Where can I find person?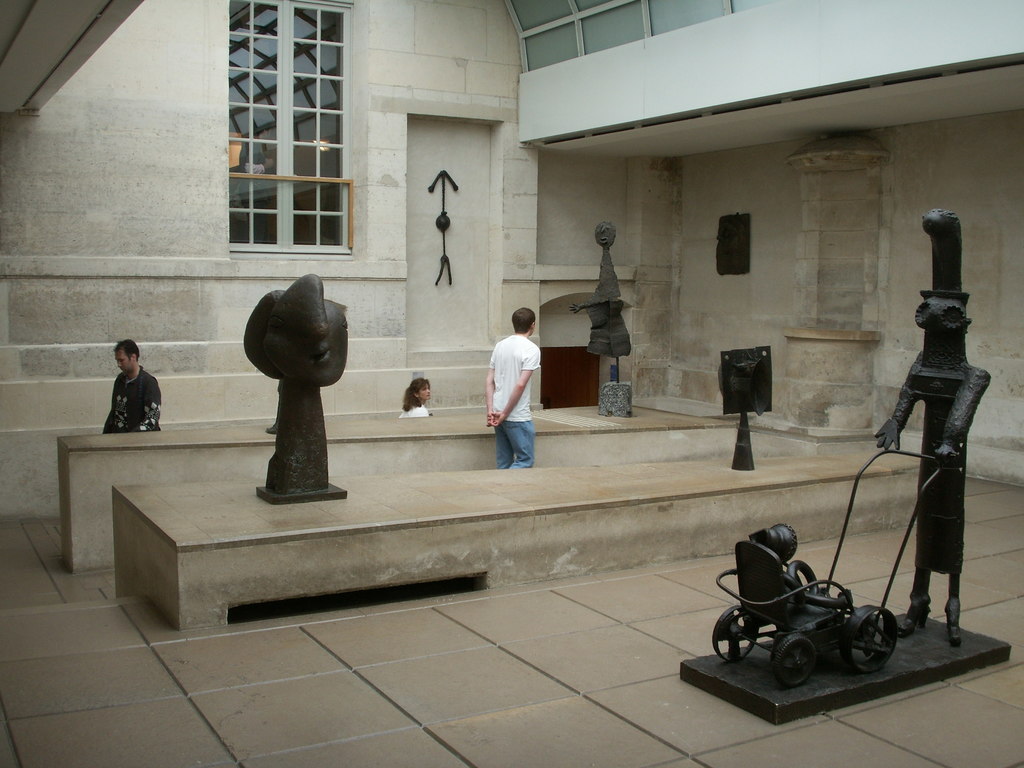
You can find it at pyautogui.locateOnScreen(88, 337, 156, 441).
